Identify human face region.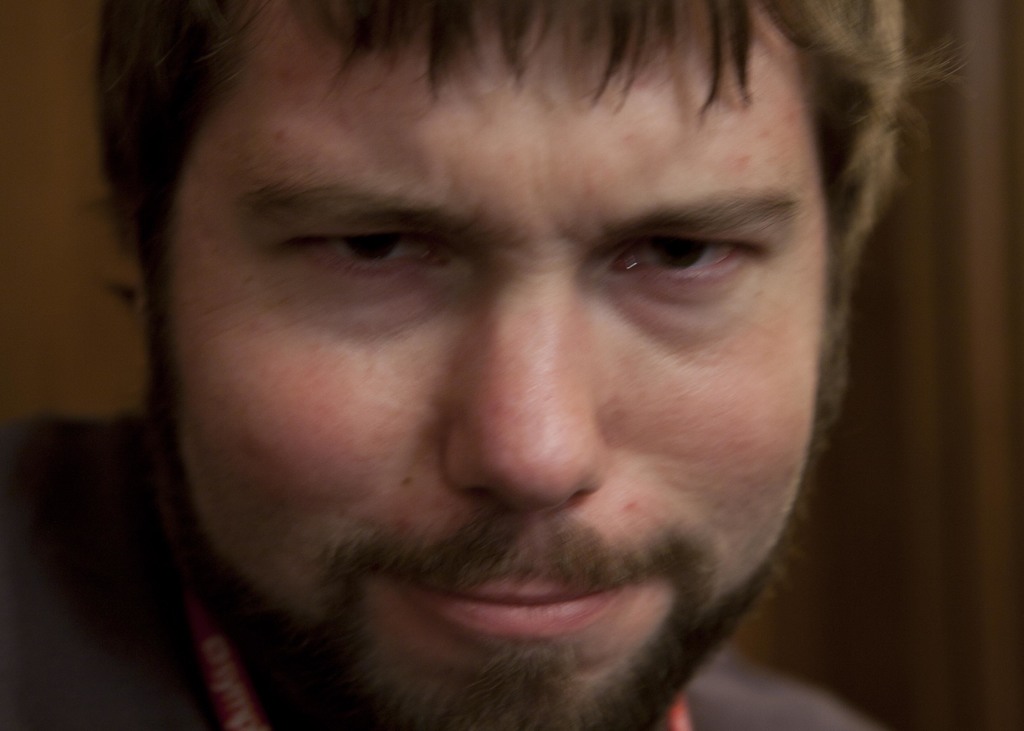
Region: (x1=160, y1=19, x2=820, y2=730).
